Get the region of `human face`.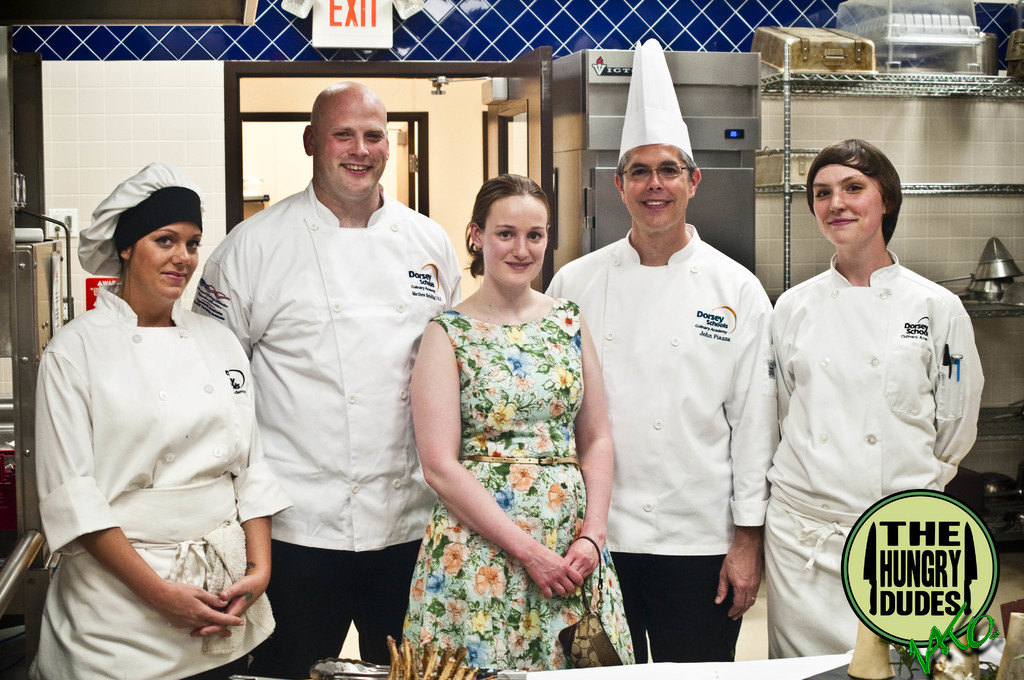
[623, 143, 690, 234].
